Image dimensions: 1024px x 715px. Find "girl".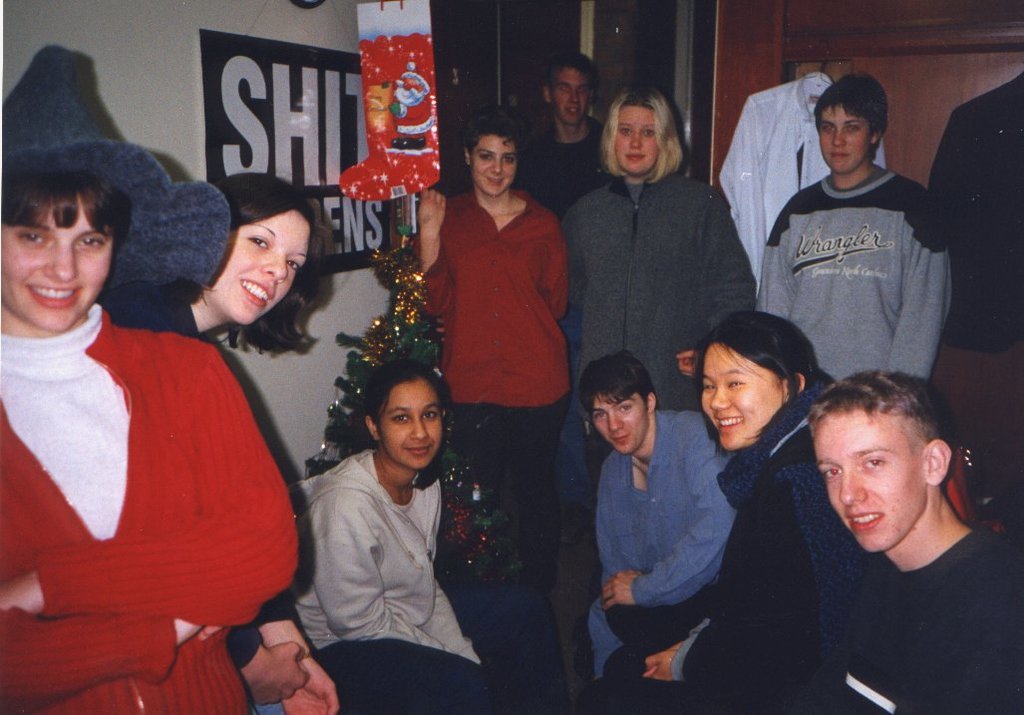
[left=104, top=174, right=340, bottom=713].
